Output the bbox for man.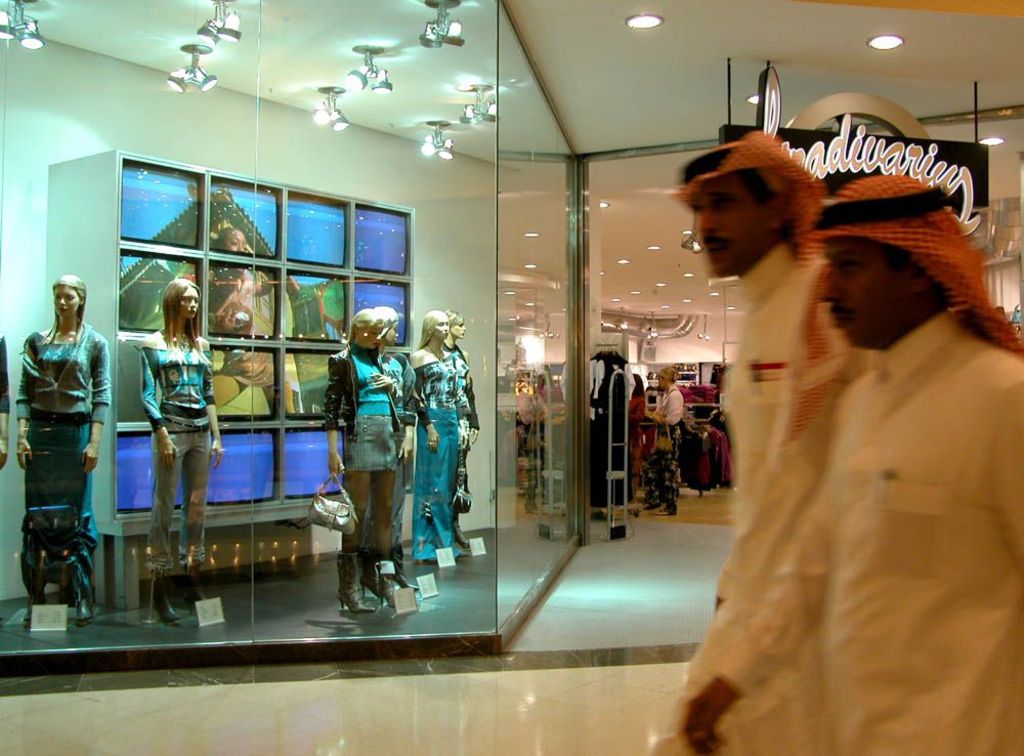
detection(670, 129, 836, 755).
